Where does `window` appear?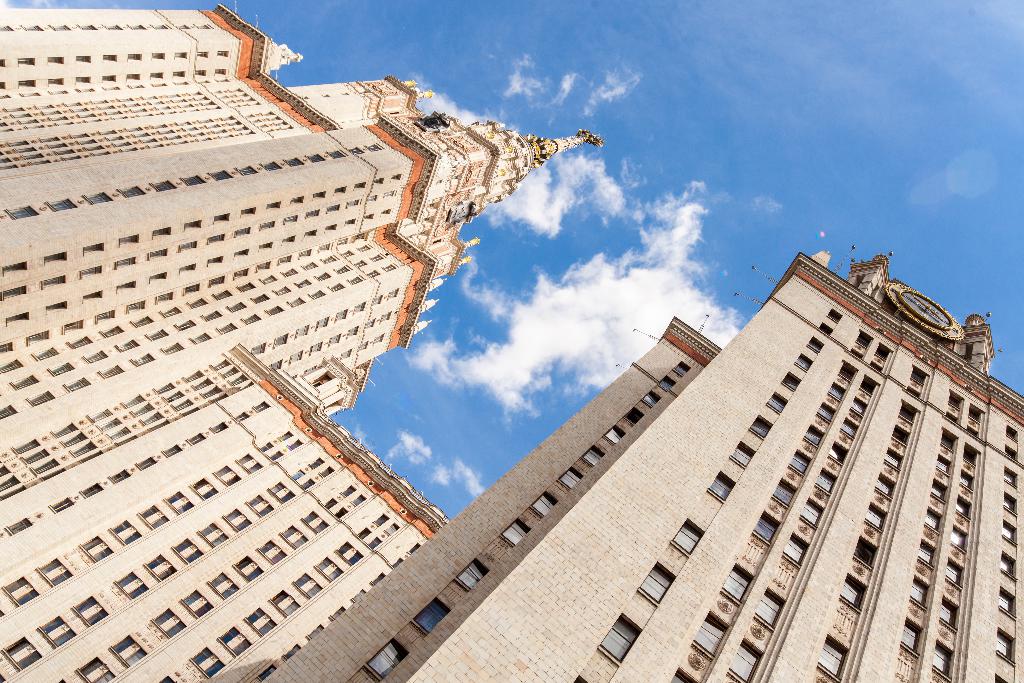
Appears at locate(563, 467, 582, 493).
